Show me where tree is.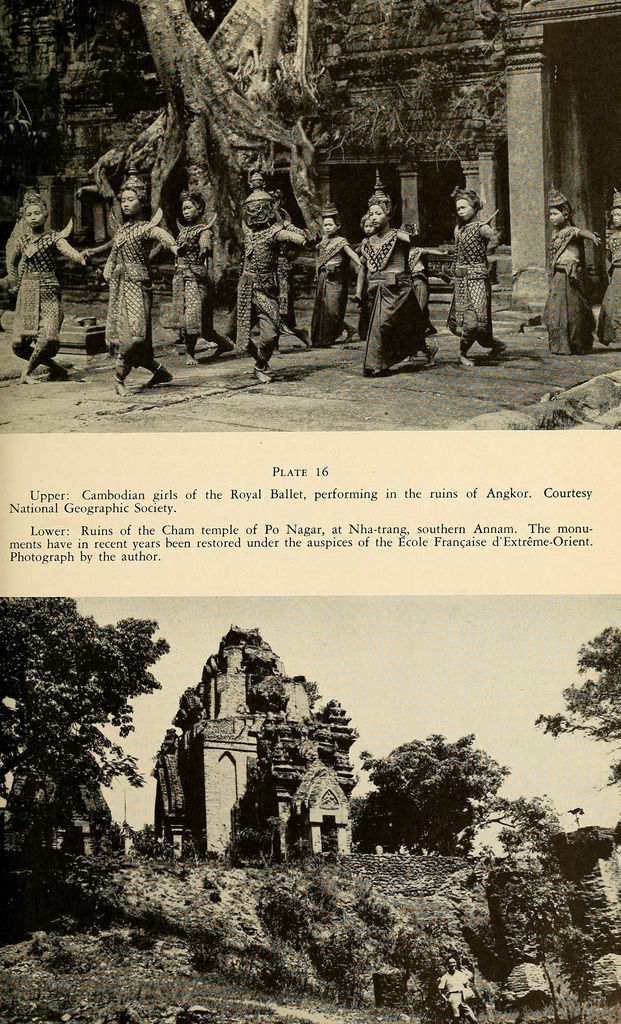
tree is at <box>473,783,563,863</box>.
